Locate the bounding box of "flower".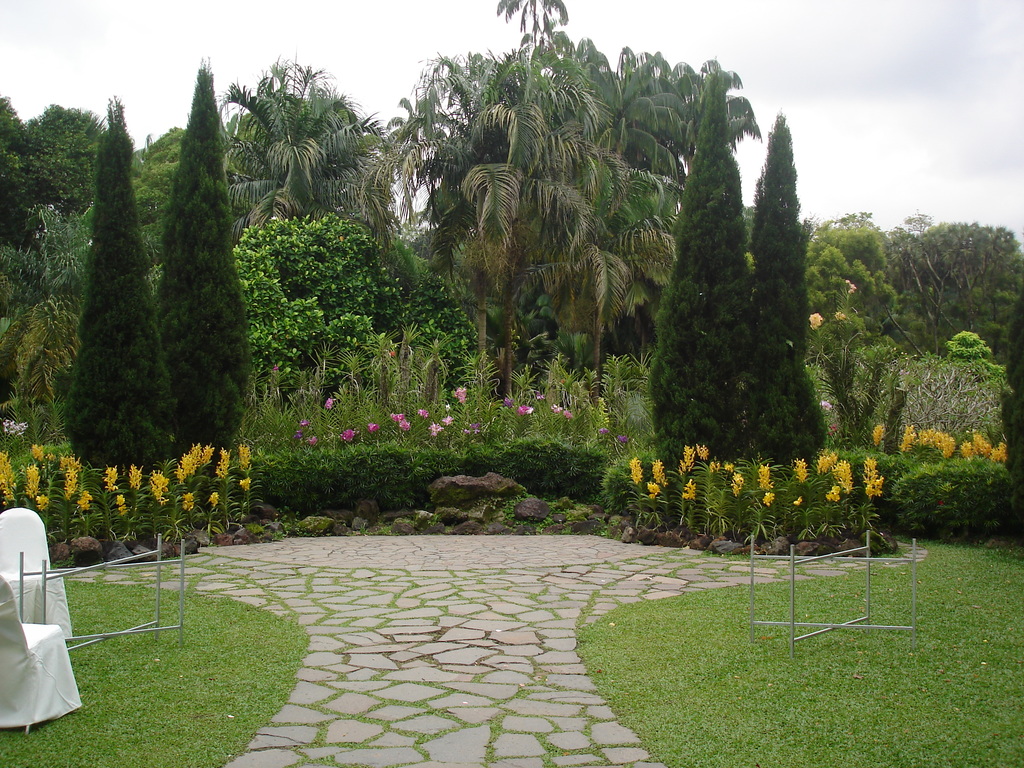
Bounding box: 128/465/138/491.
